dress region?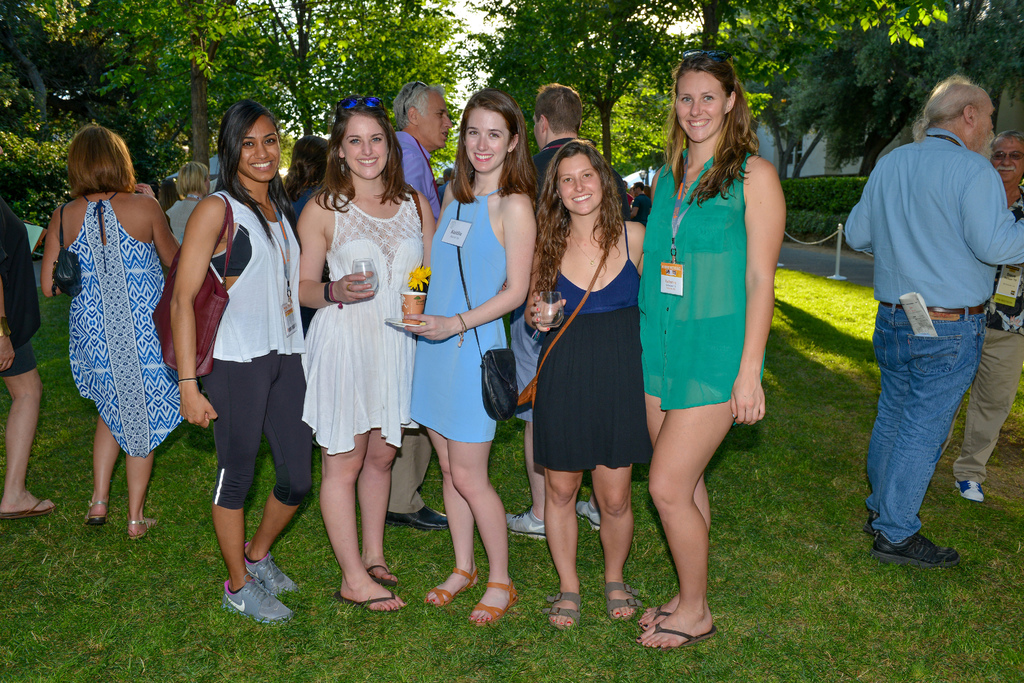
[x1=531, y1=221, x2=652, y2=472]
